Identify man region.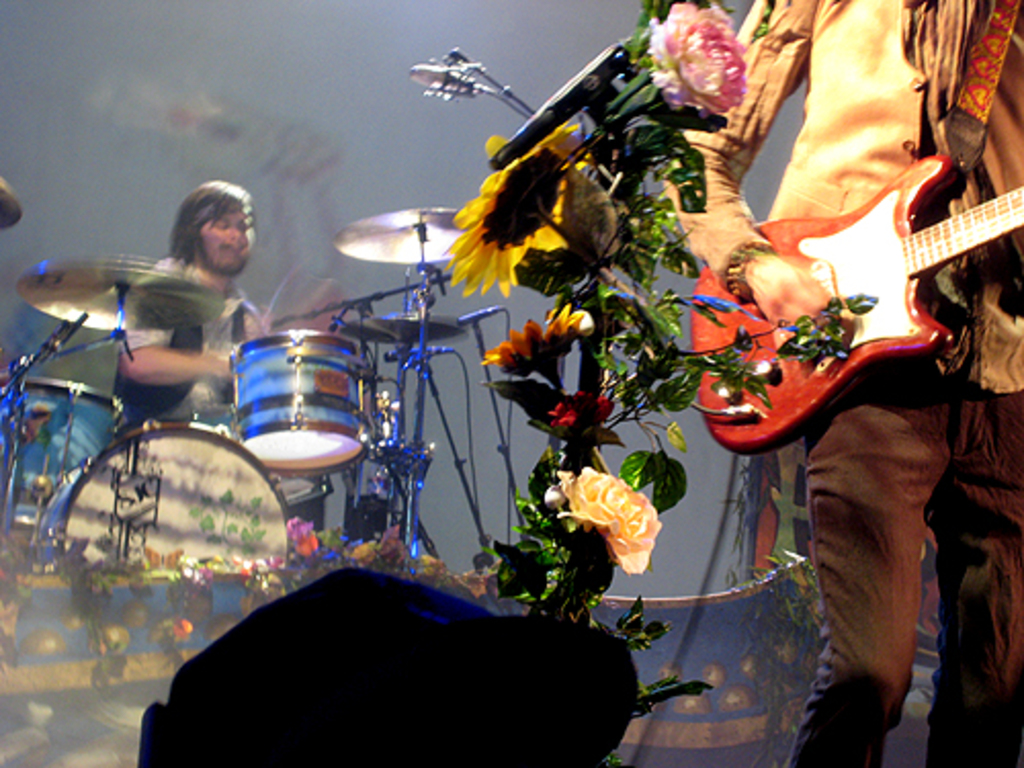
Region: locate(662, 0, 1022, 766).
